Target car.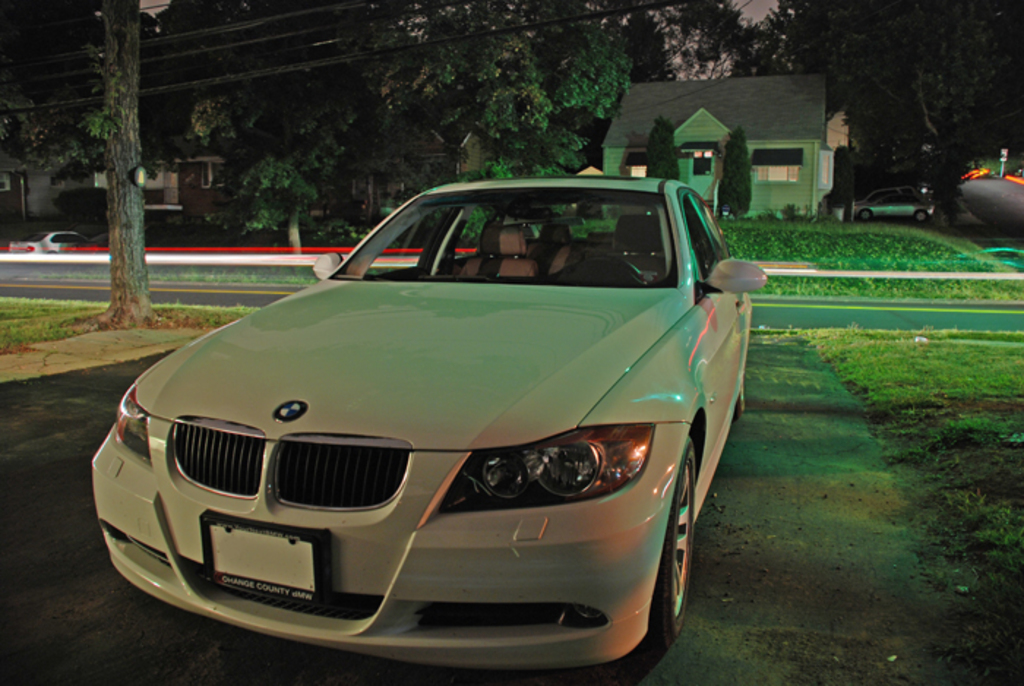
Target region: [92,176,764,661].
